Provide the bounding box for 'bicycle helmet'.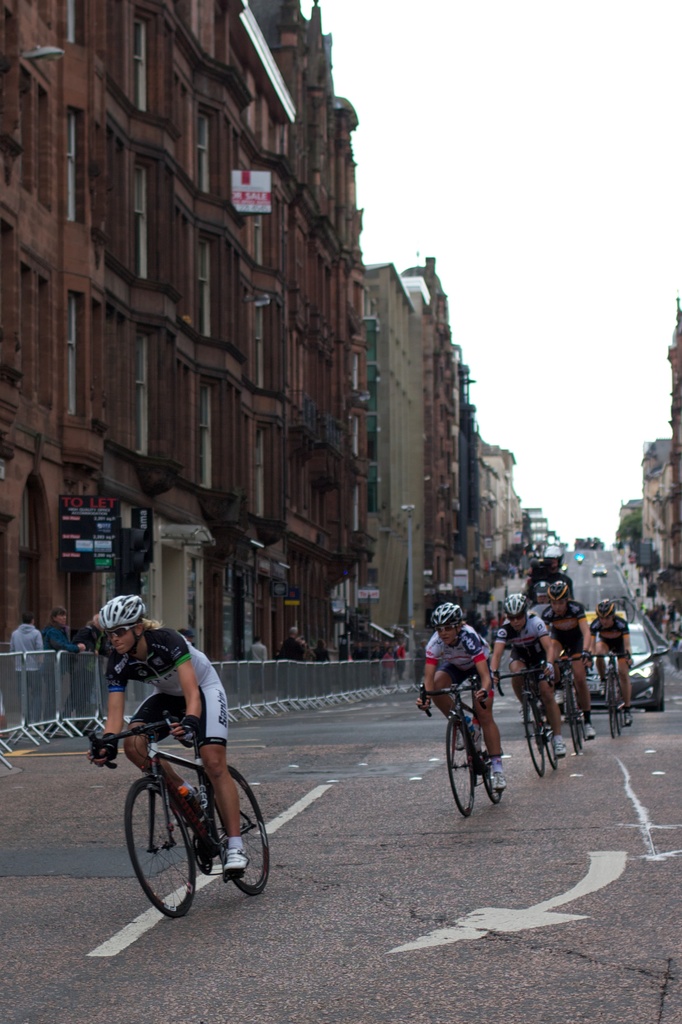
543,580,567,601.
